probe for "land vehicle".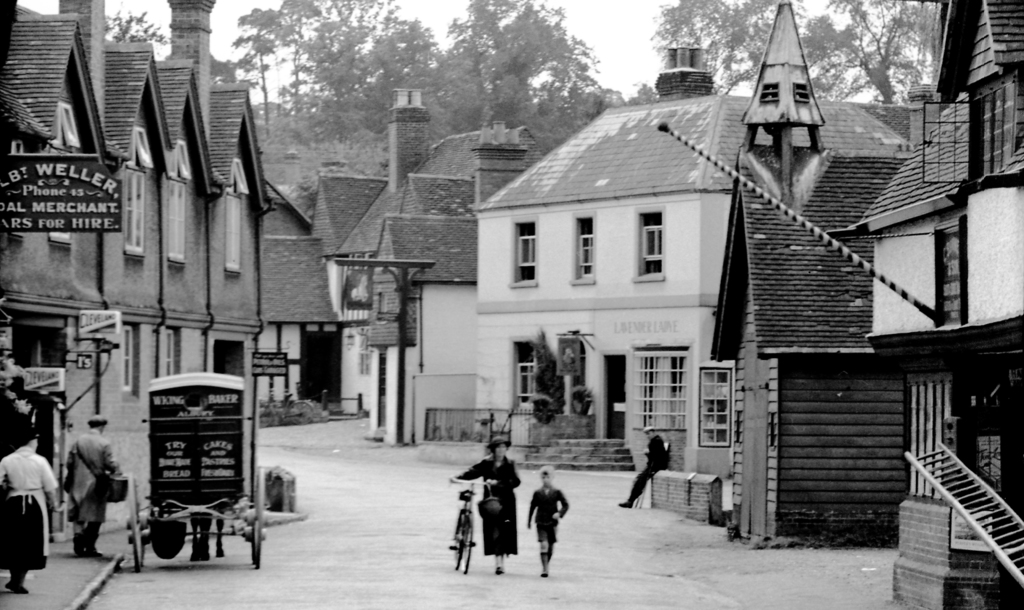
Probe result: bbox(447, 478, 499, 578).
